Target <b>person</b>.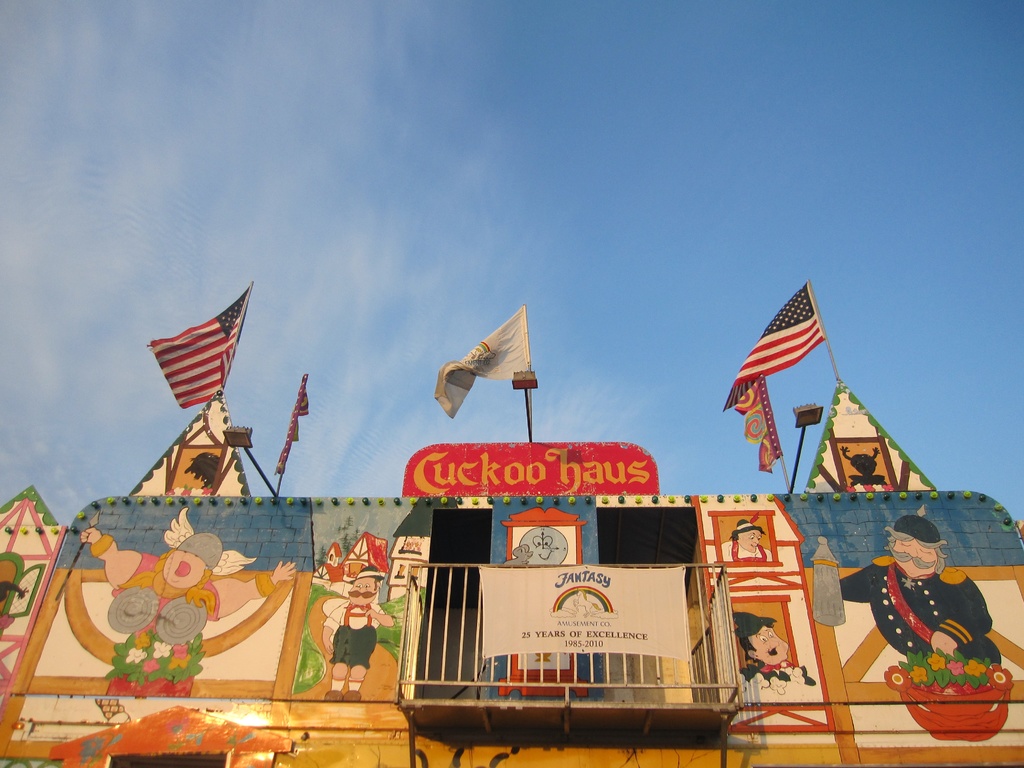
Target region: BBox(721, 519, 772, 564).
